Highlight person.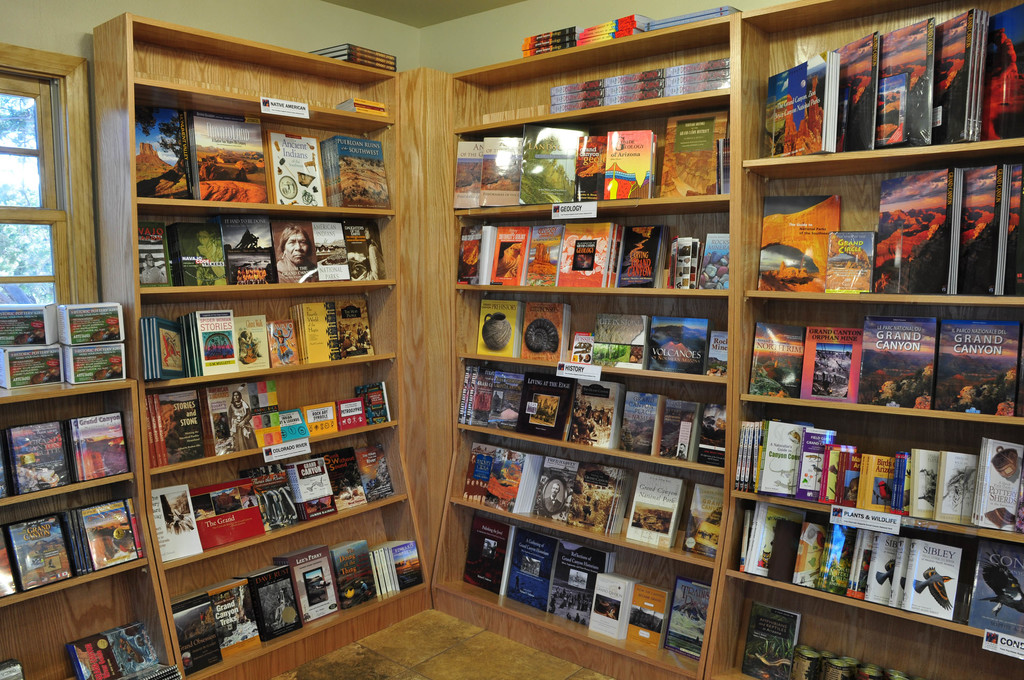
Highlighted region: Rect(227, 389, 252, 447).
